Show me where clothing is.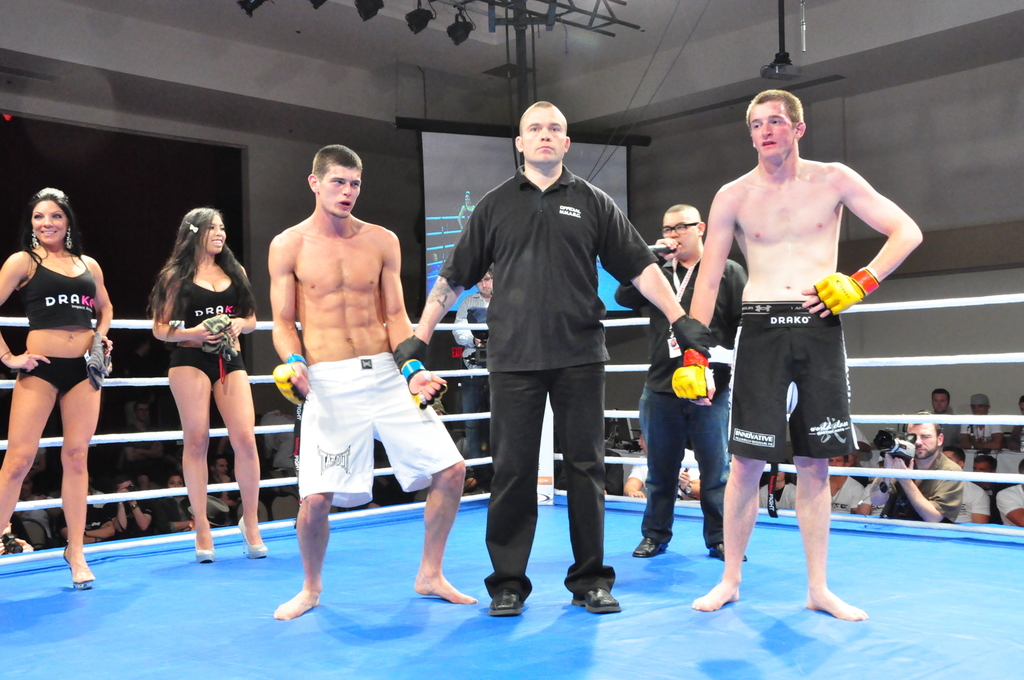
clothing is at (886, 449, 960, 532).
